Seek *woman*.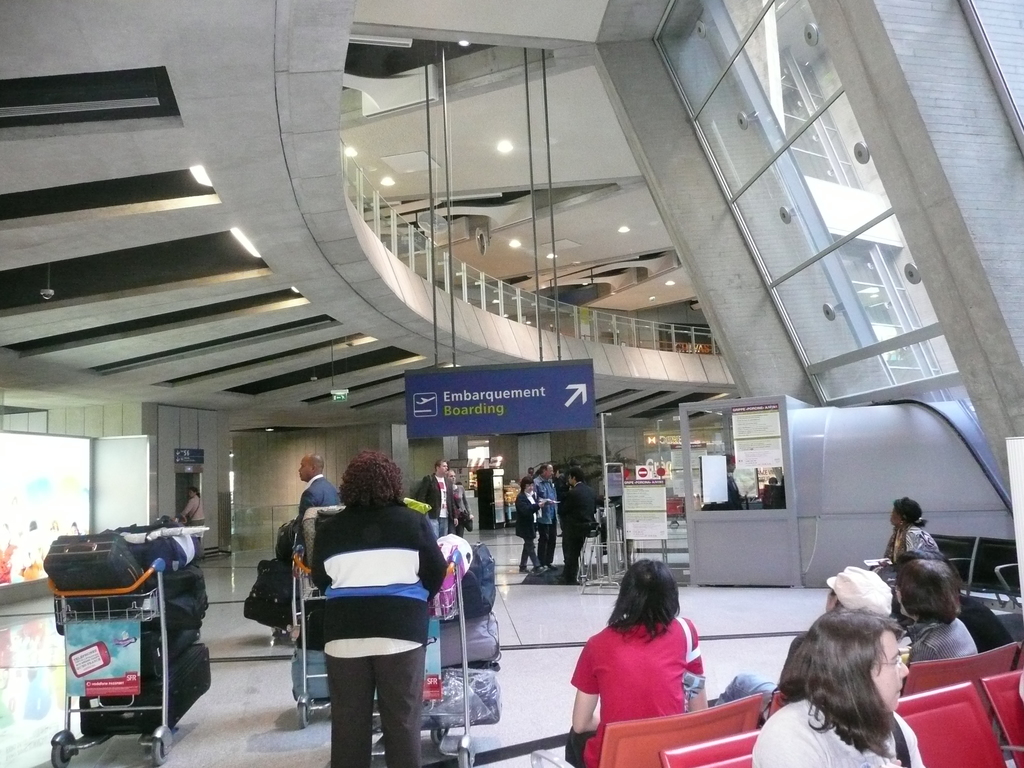
pyautogui.locateOnScreen(751, 612, 930, 767).
